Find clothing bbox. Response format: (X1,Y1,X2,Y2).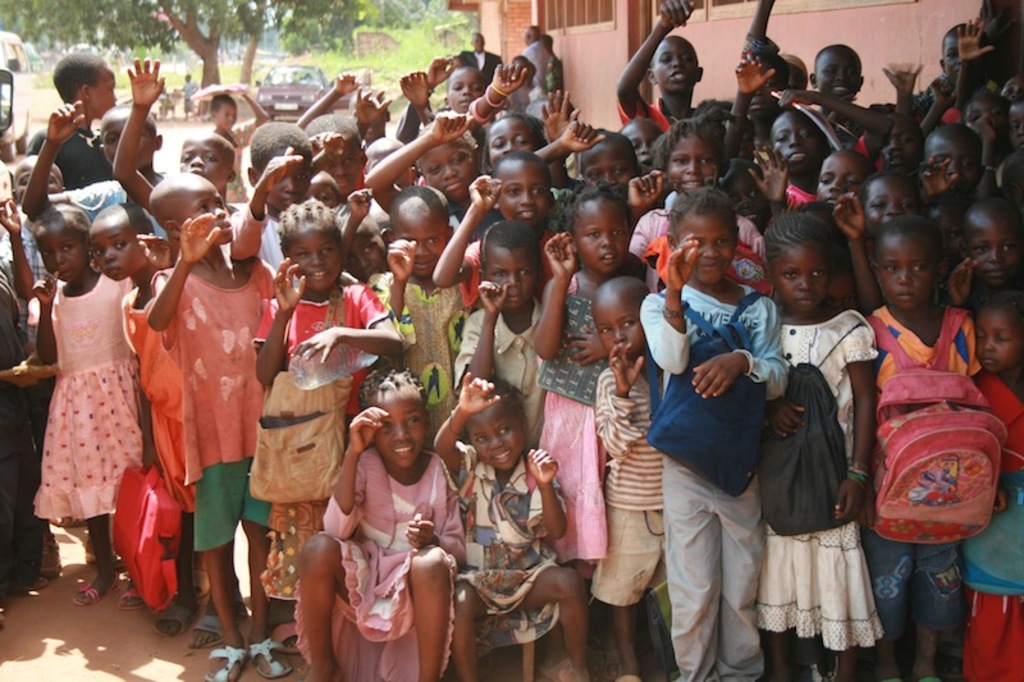
(956,386,1023,681).
